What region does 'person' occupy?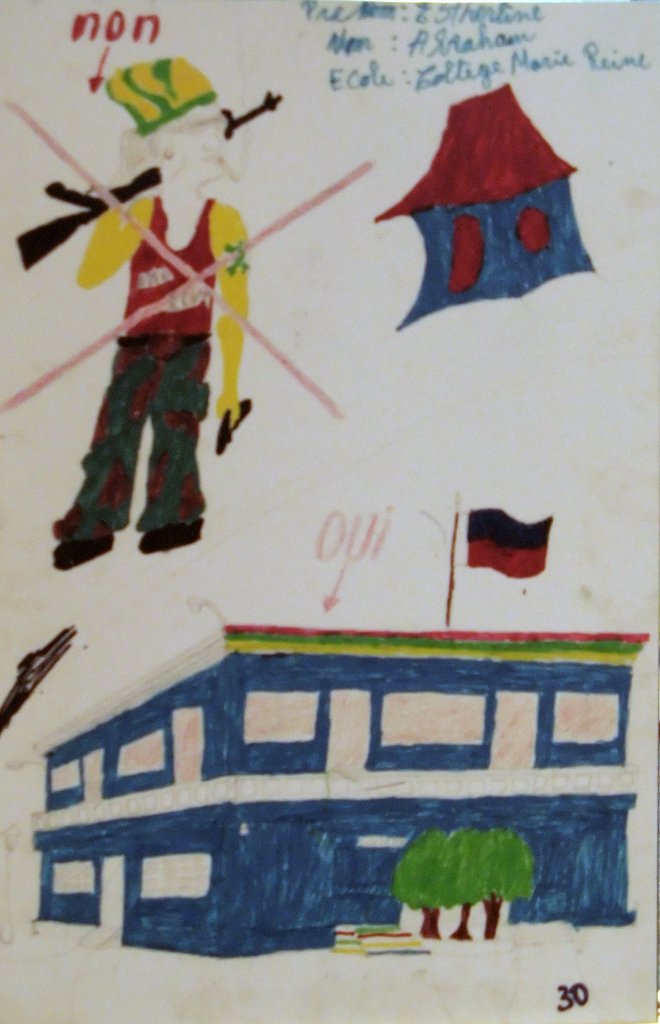
bbox=[56, 88, 277, 575].
